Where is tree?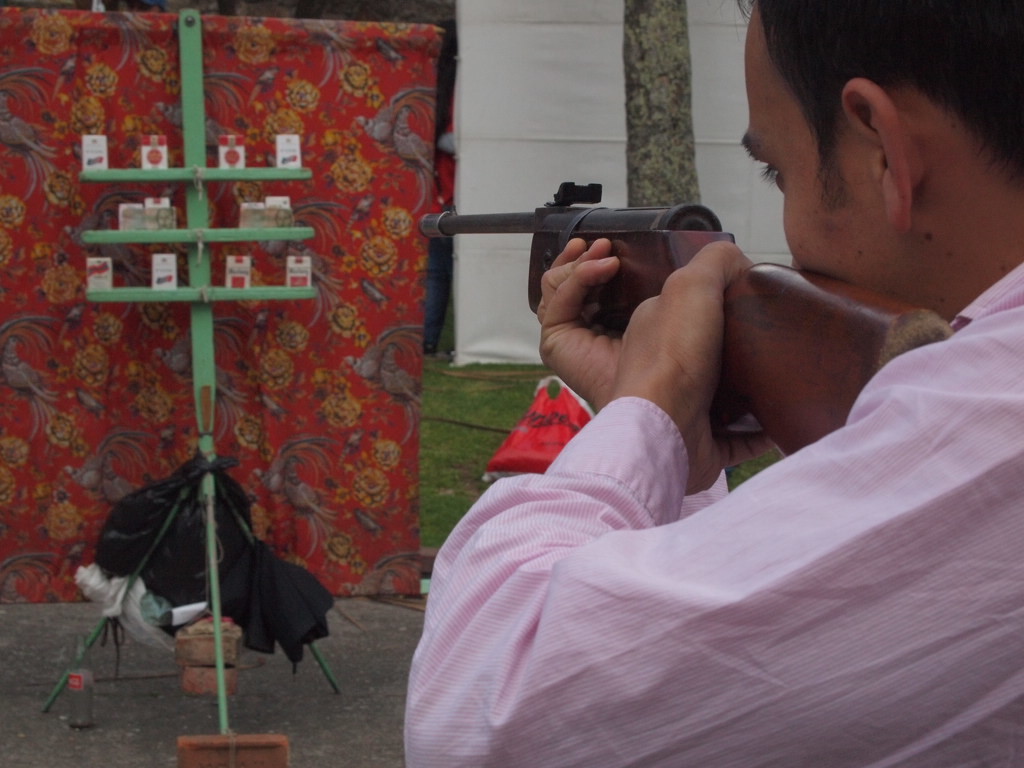
{"left": 628, "top": 0, "right": 703, "bottom": 207}.
